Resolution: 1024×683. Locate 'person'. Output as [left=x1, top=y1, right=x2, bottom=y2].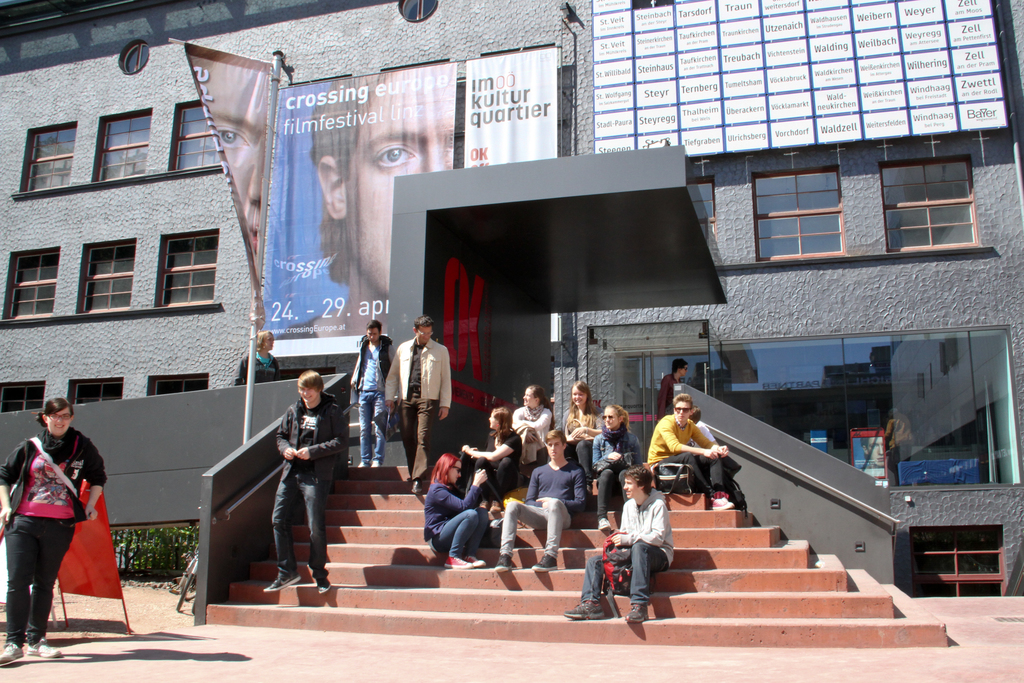
[left=422, top=449, right=490, bottom=570].
